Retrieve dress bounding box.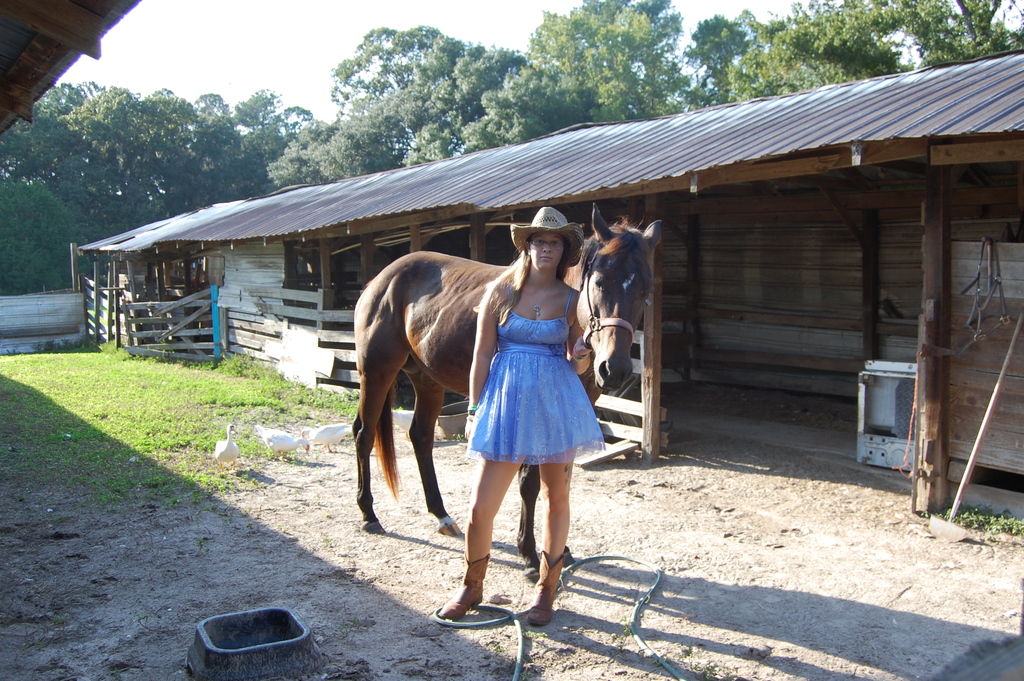
Bounding box: select_region(478, 277, 599, 468).
